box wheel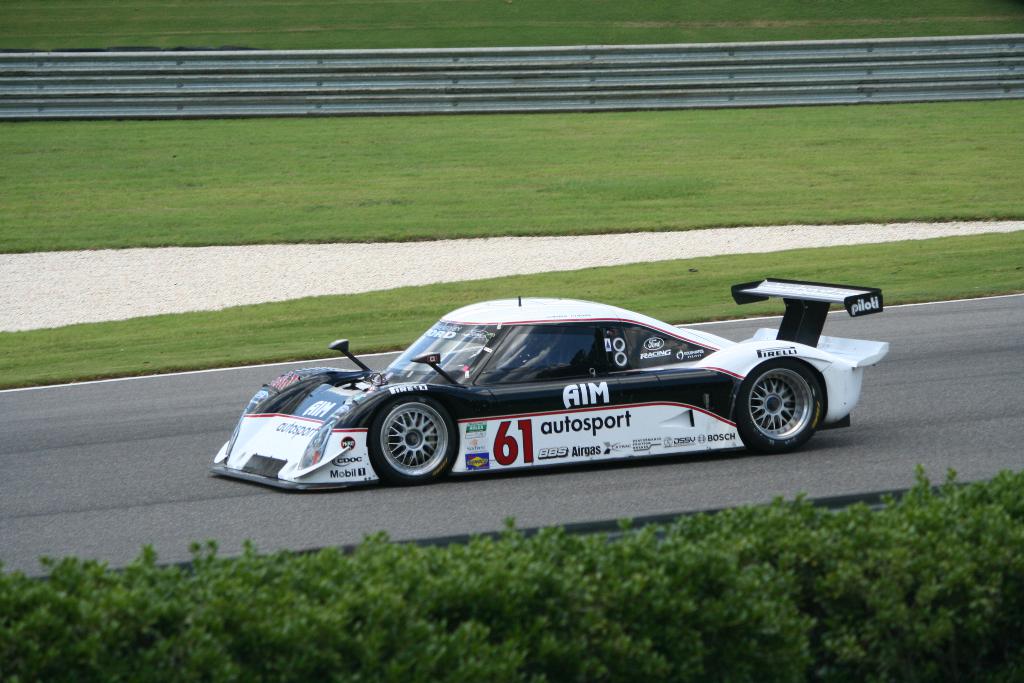
(731, 358, 831, 454)
